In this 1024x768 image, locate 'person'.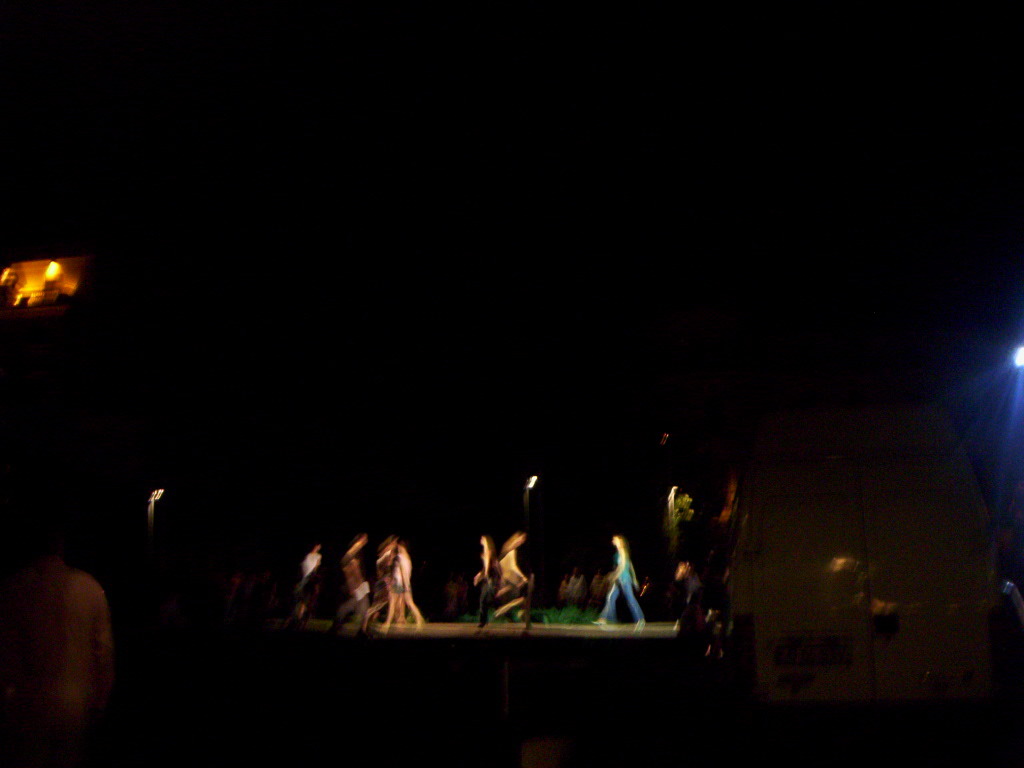
Bounding box: box=[291, 534, 328, 621].
